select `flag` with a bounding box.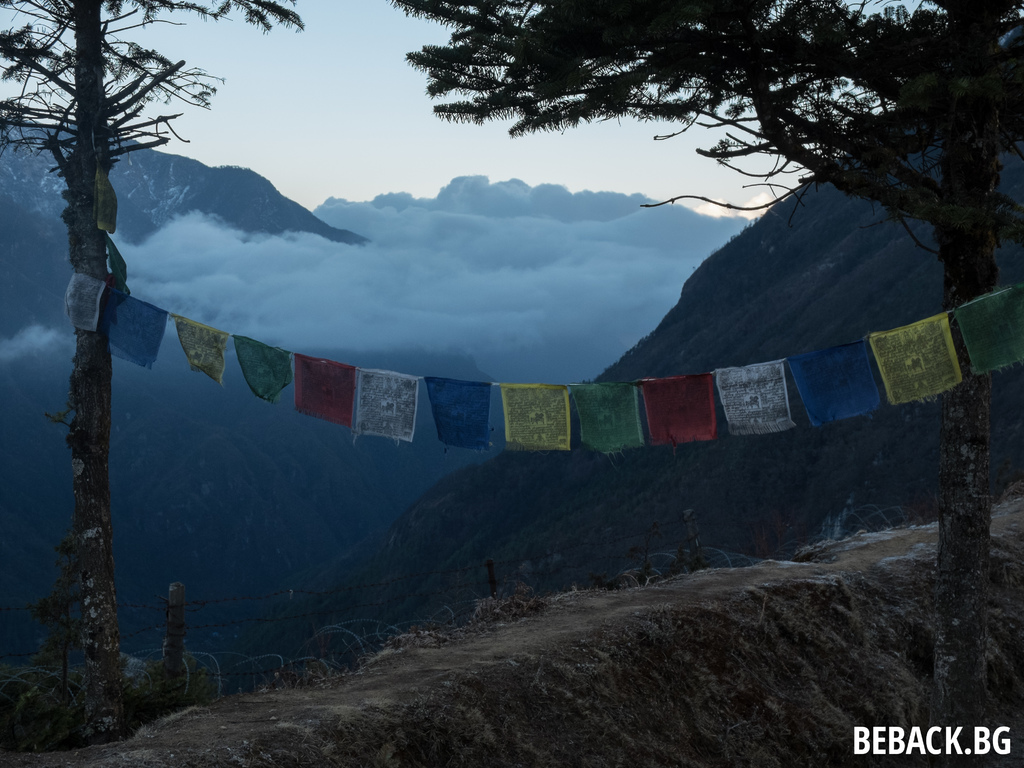
left=786, top=348, right=880, bottom=437.
